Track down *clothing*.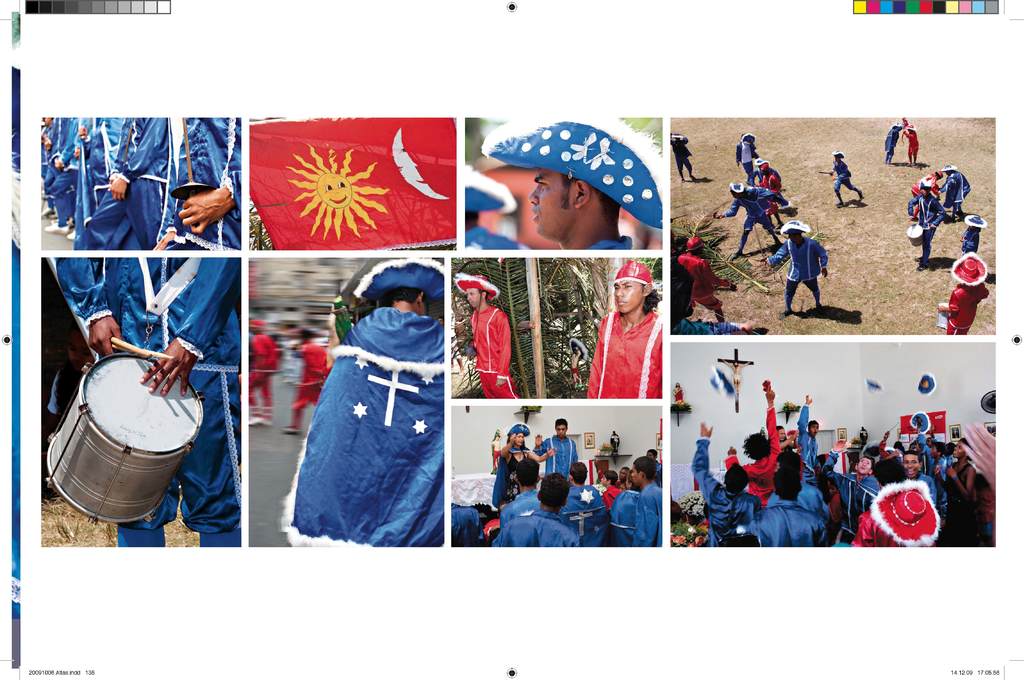
Tracked to bbox(38, 251, 257, 550).
